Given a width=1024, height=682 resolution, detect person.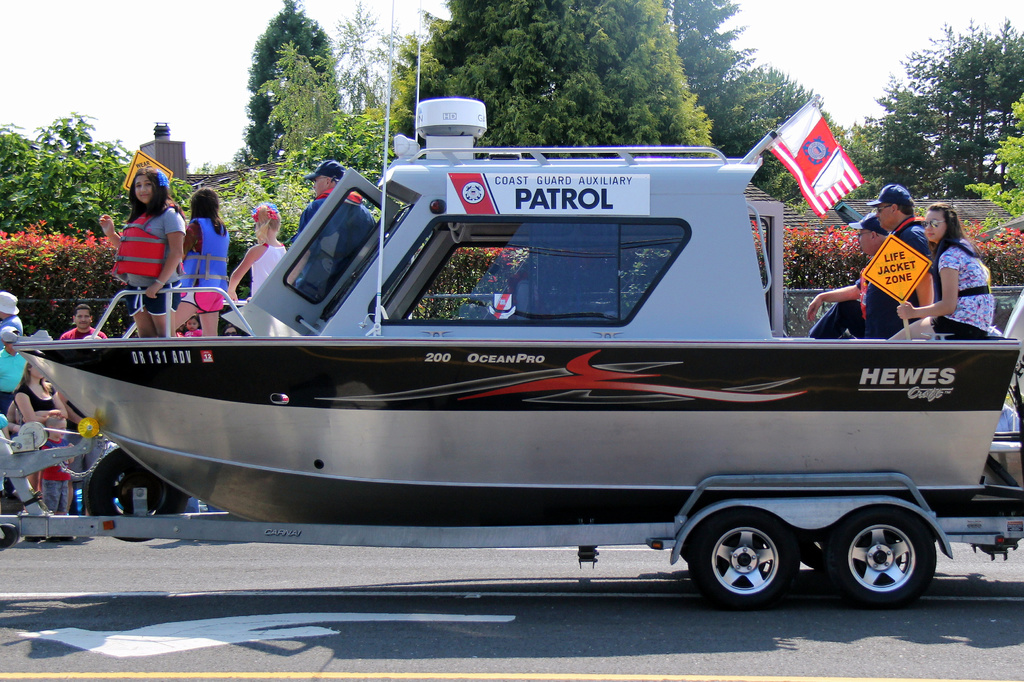
x1=144 y1=160 x2=175 y2=328.
